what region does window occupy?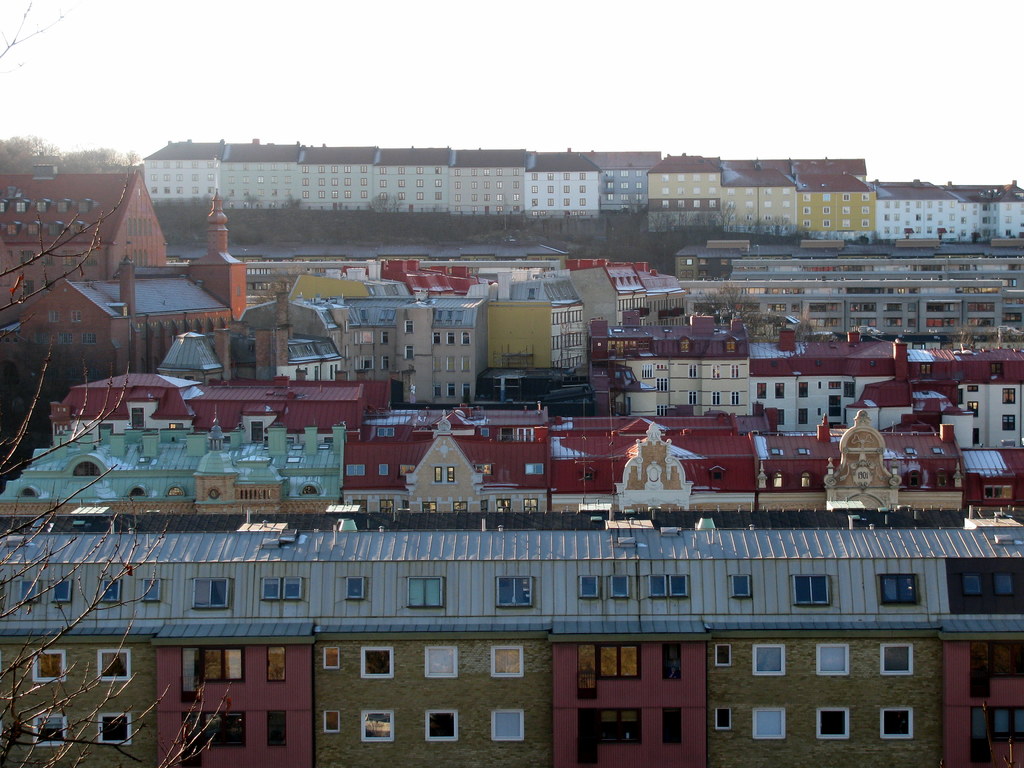
bbox=[489, 644, 521, 675].
